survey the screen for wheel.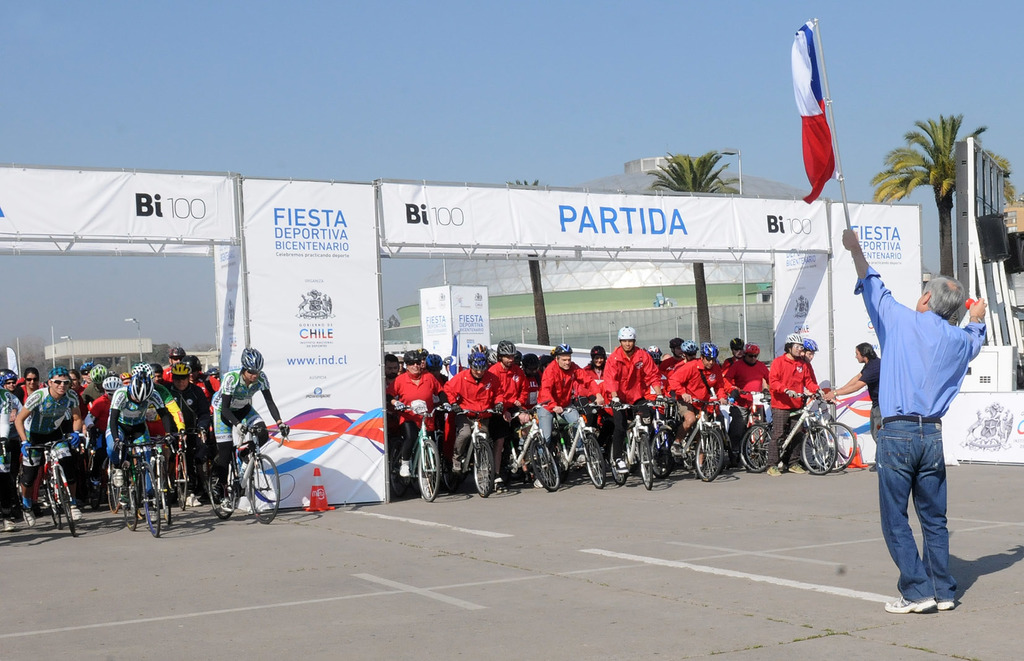
Survey found: bbox=(525, 433, 562, 495).
